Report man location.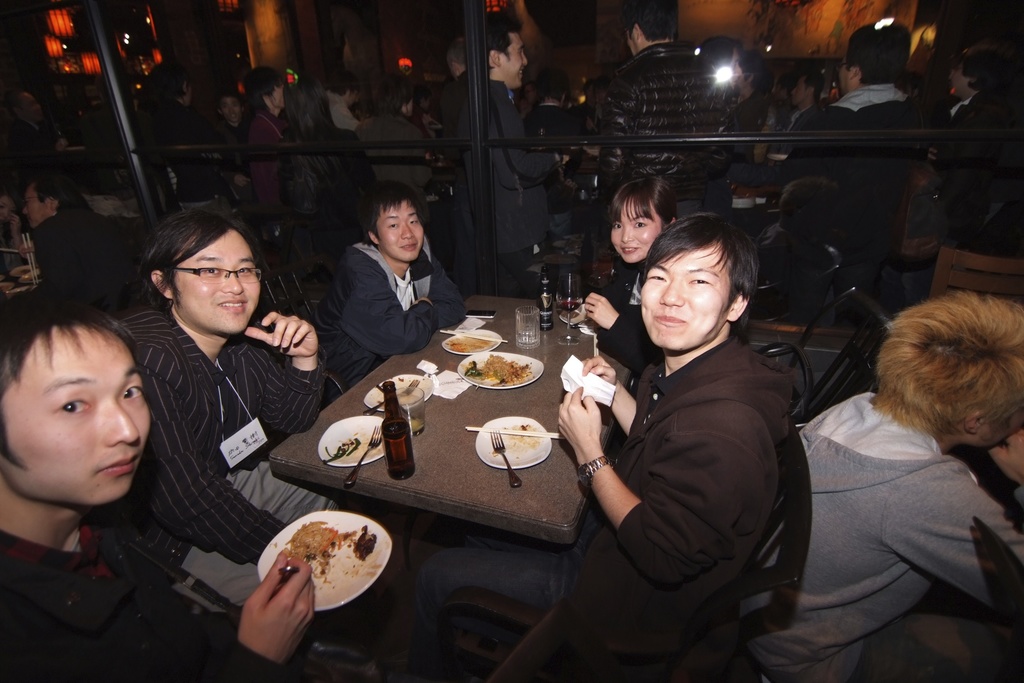
Report: l=723, t=19, r=945, b=273.
